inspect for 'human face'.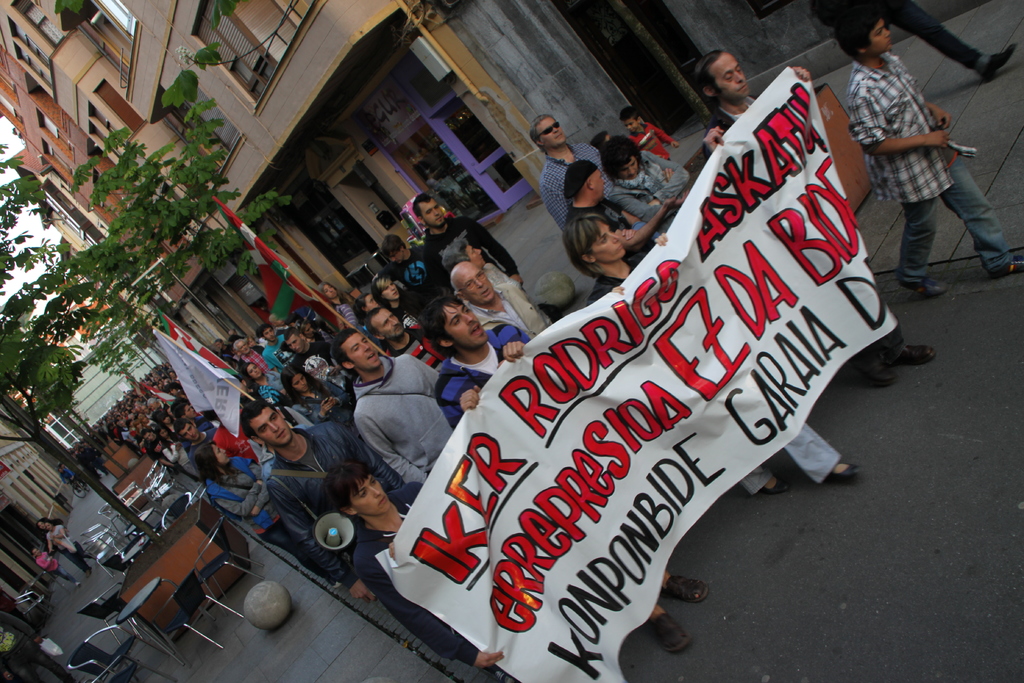
Inspection: 588/222/623/261.
